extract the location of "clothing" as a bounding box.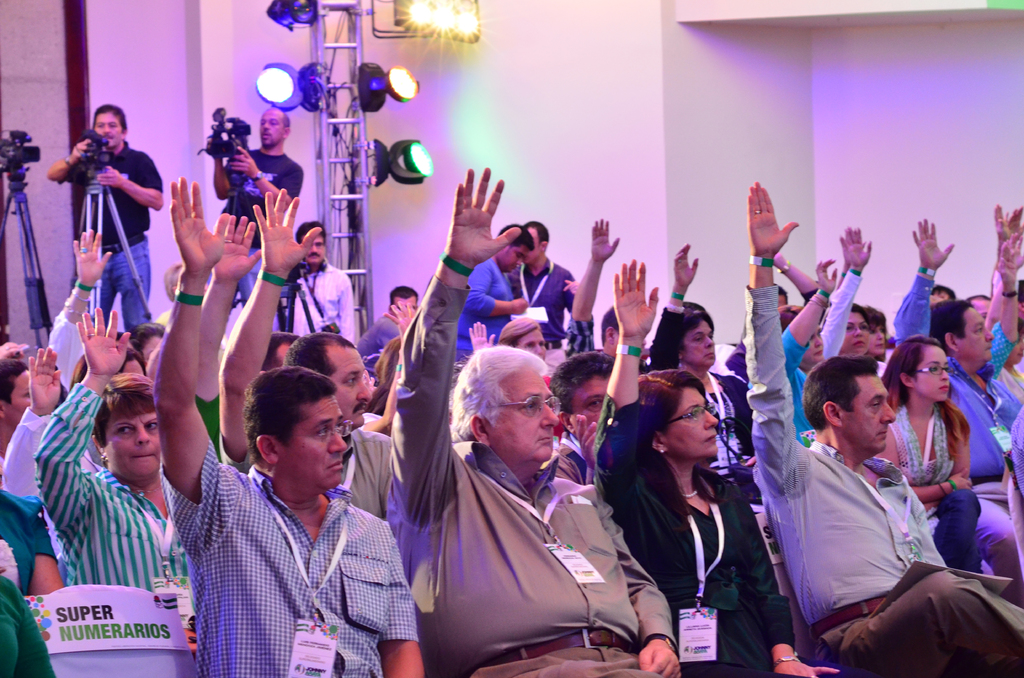
left=174, top=424, right=406, bottom=667.
